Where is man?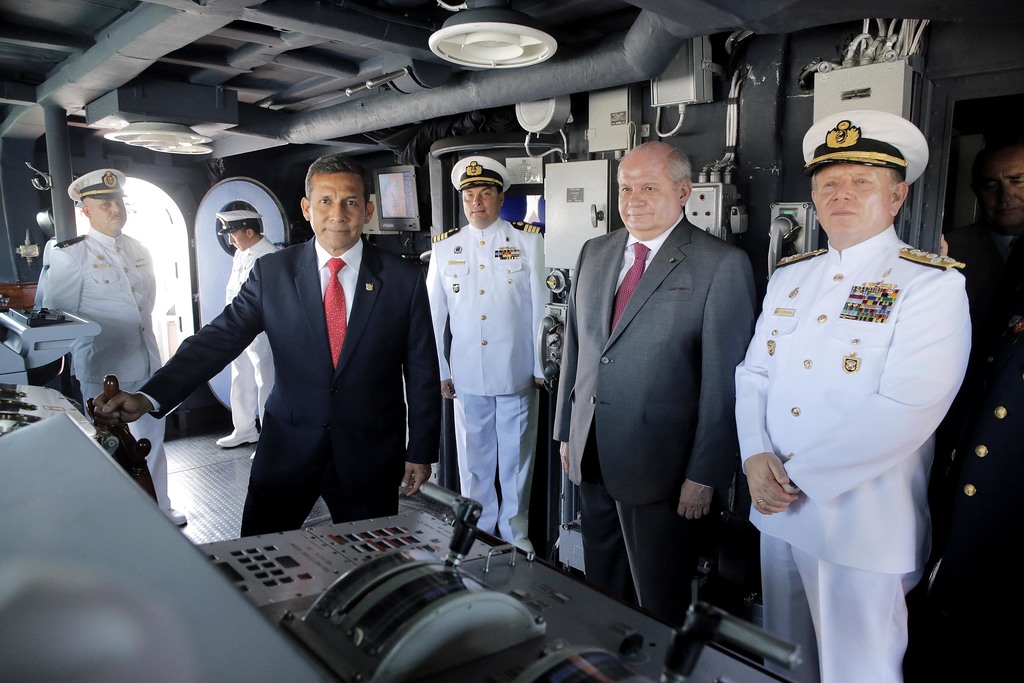
detection(215, 209, 284, 462).
